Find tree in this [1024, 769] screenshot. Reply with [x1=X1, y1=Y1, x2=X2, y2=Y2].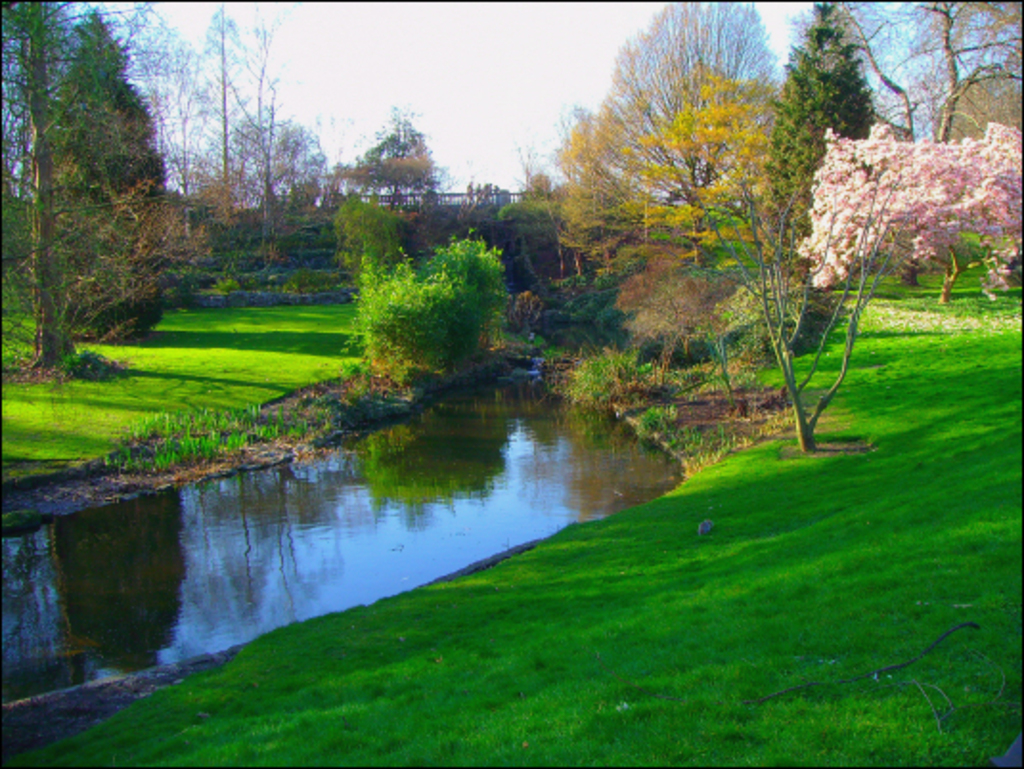
[x1=23, y1=27, x2=172, y2=375].
